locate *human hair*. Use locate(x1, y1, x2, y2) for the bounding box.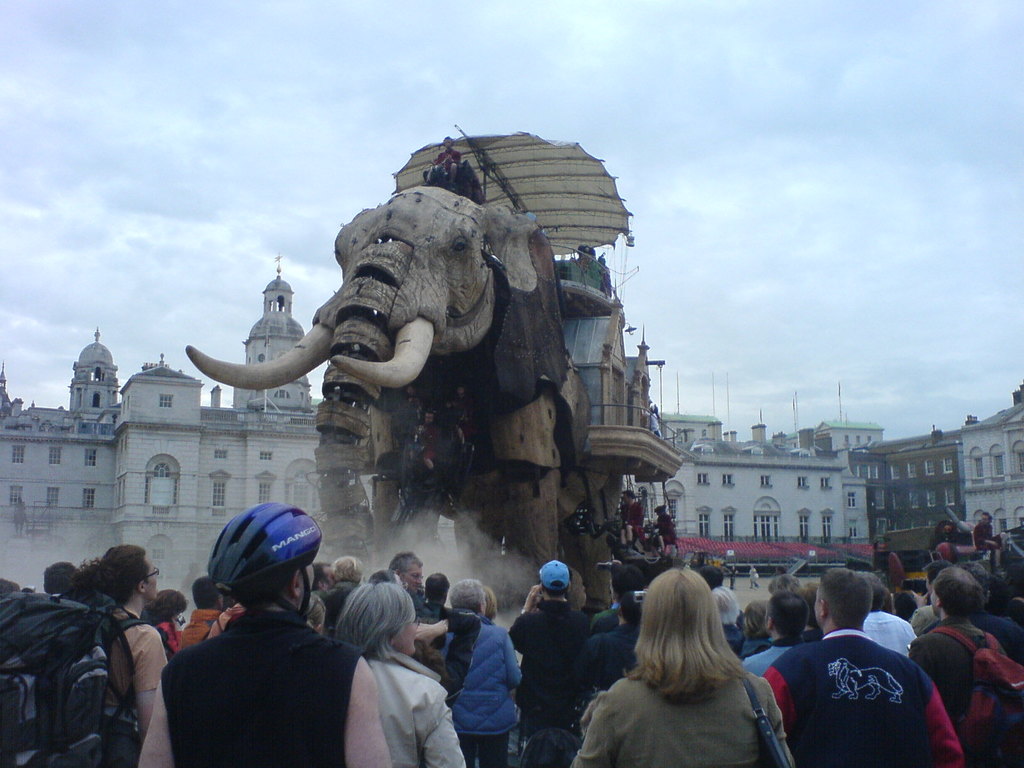
locate(295, 593, 330, 631).
